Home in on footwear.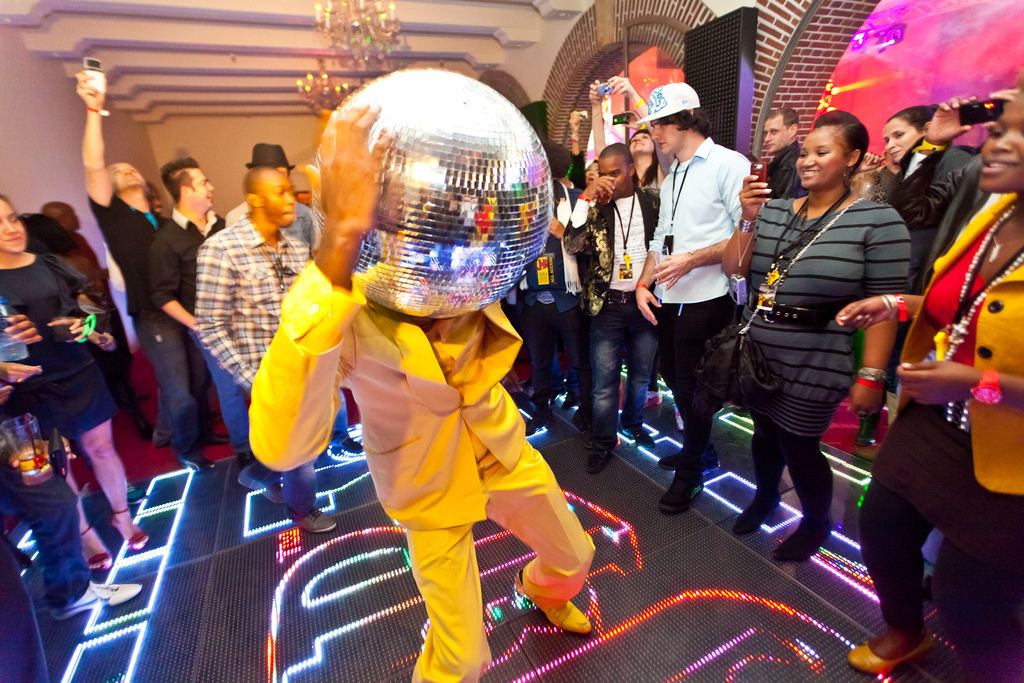
Homed in at x1=181 y1=454 x2=216 y2=473.
